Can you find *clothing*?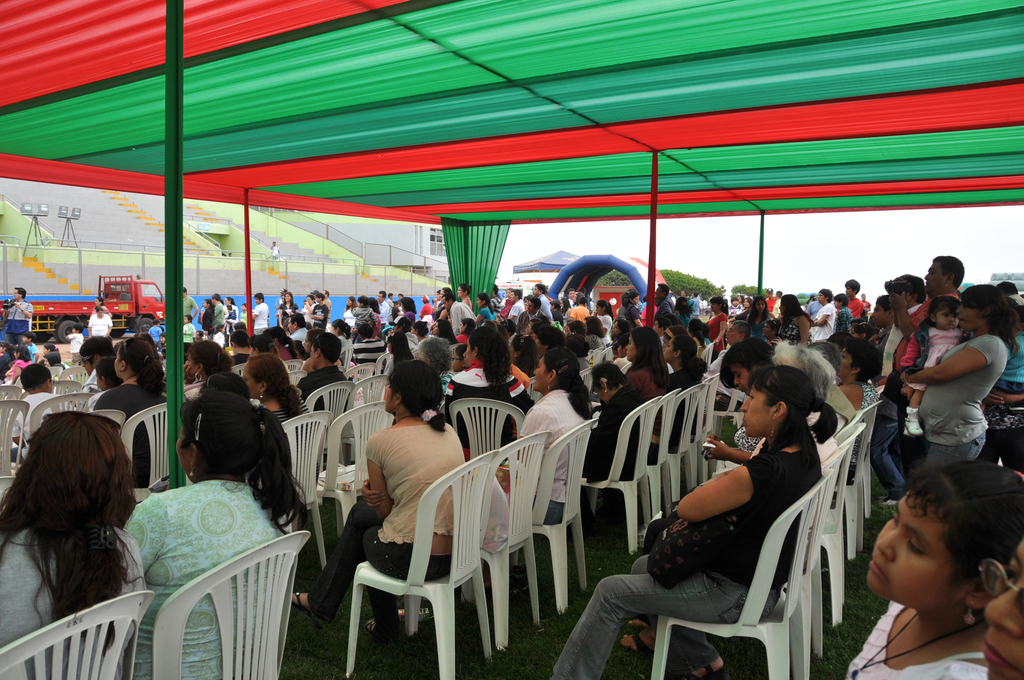
Yes, bounding box: {"x1": 84, "y1": 384, "x2": 170, "y2": 478}.
